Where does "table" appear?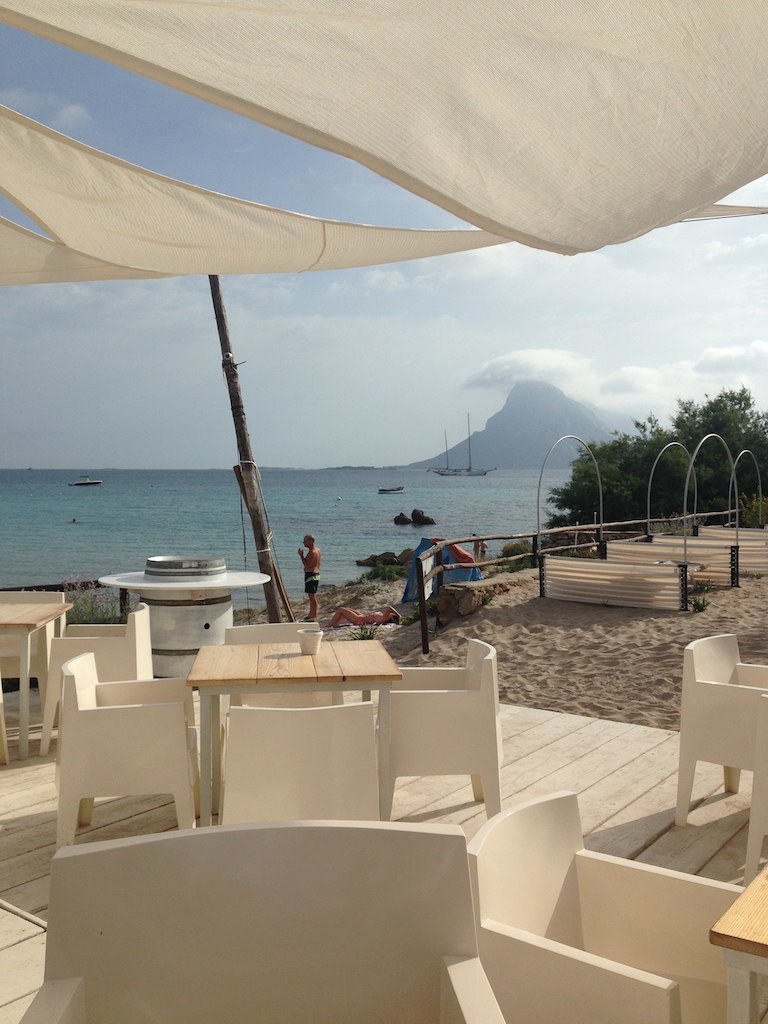
Appears at rect(189, 630, 406, 819).
